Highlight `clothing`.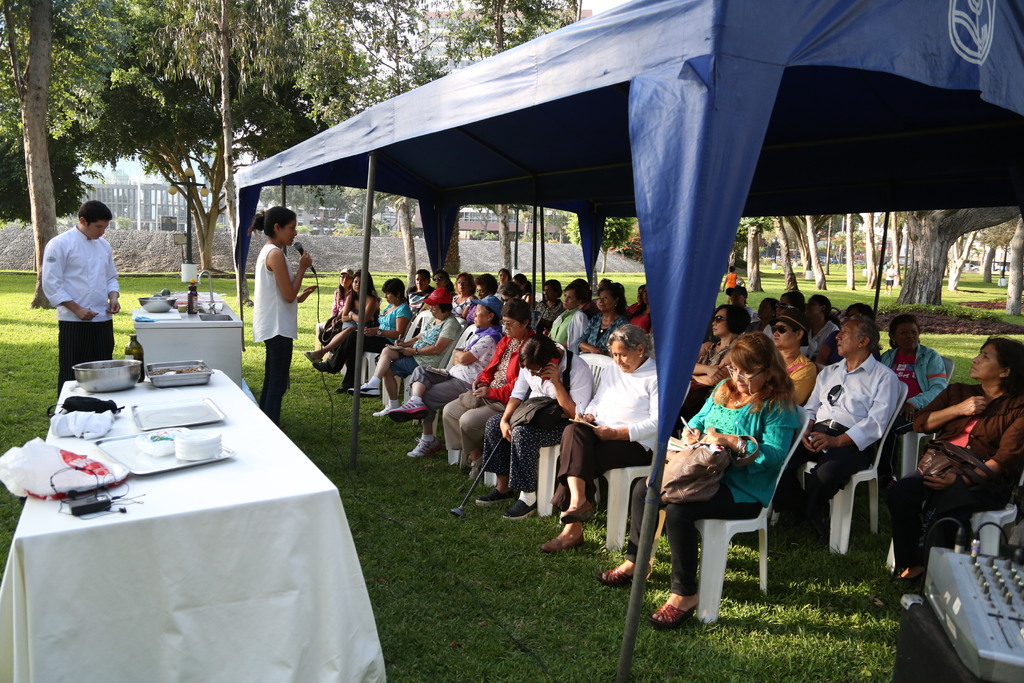
Highlighted region: {"left": 627, "top": 307, "right": 657, "bottom": 336}.
